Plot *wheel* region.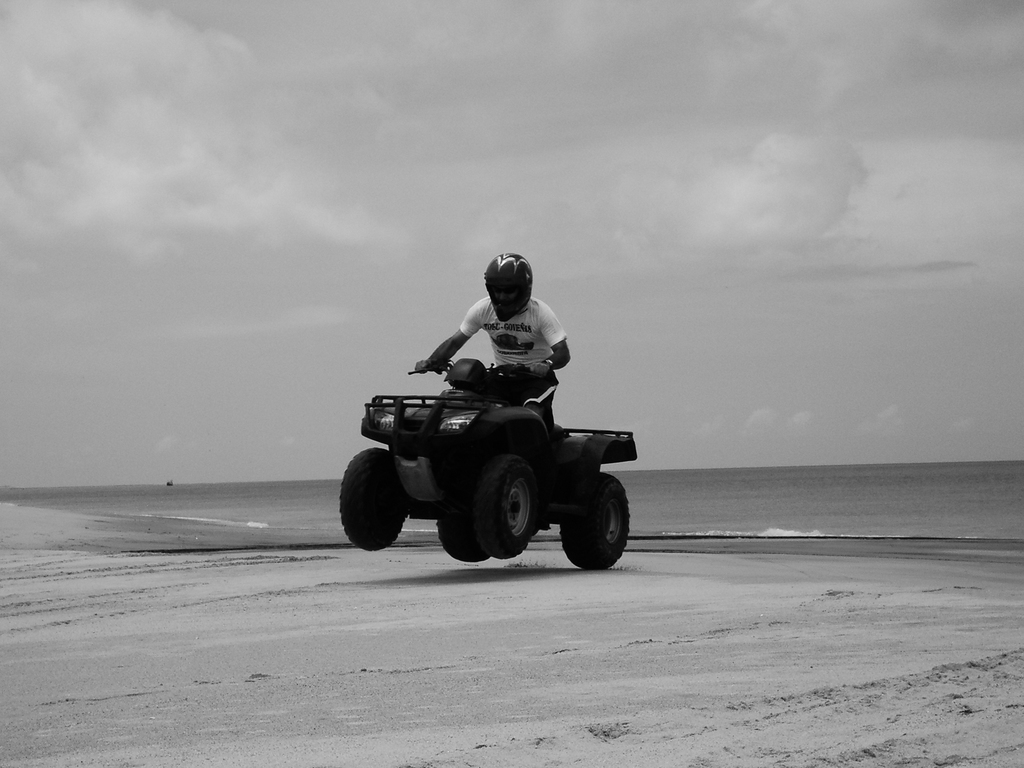
Plotted at Rect(438, 502, 493, 564).
